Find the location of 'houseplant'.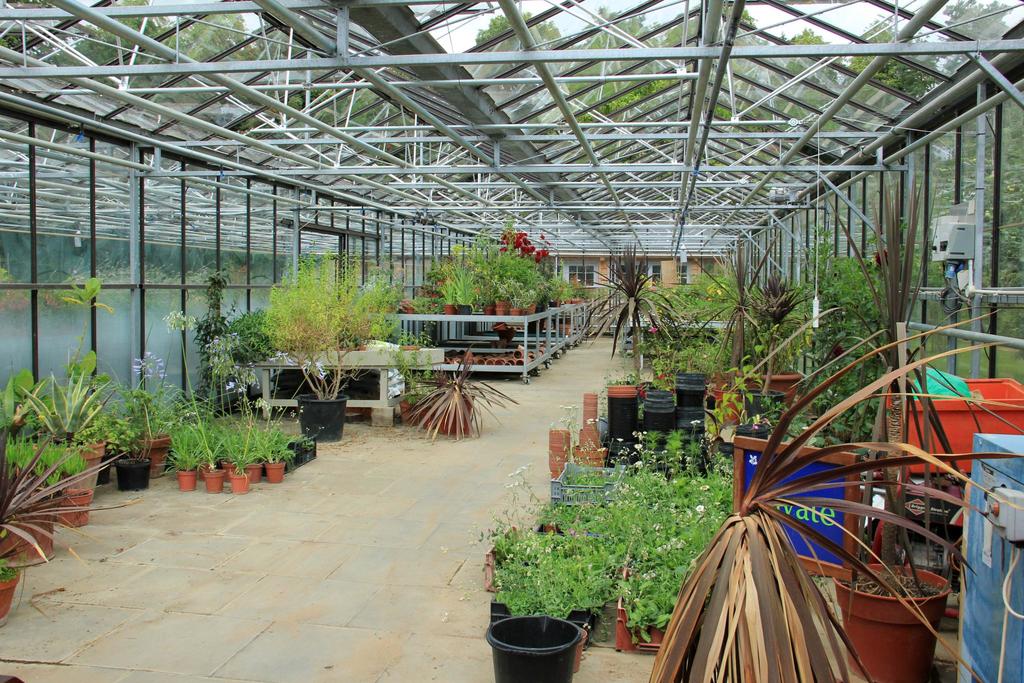
Location: (673,224,778,420).
